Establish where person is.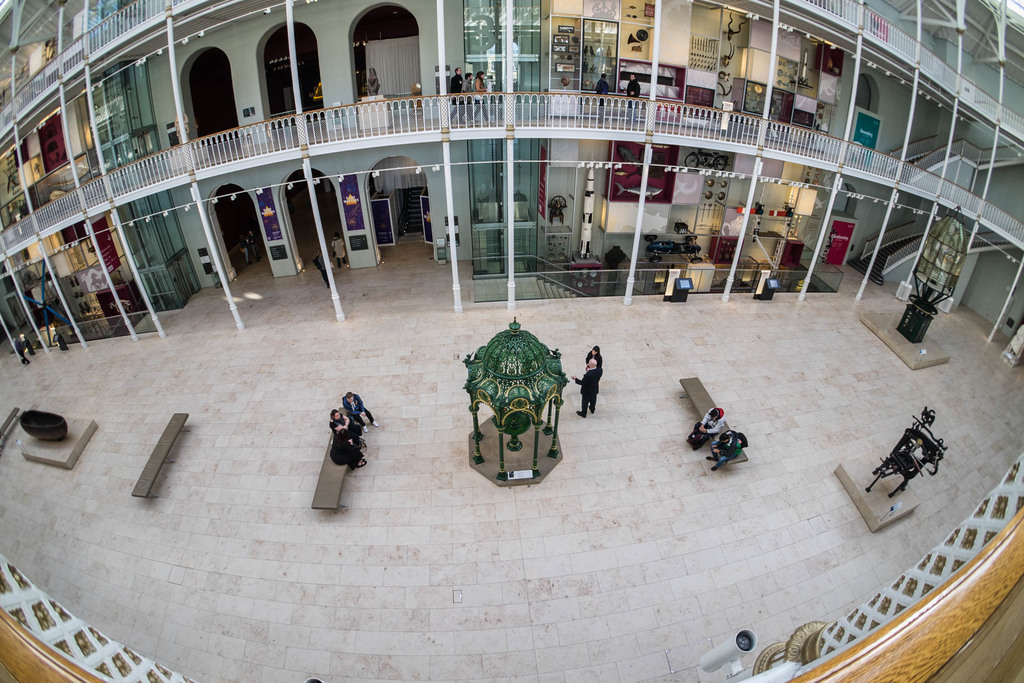
Established at pyautogui.locateOnScreen(626, 73, 642, 114).
